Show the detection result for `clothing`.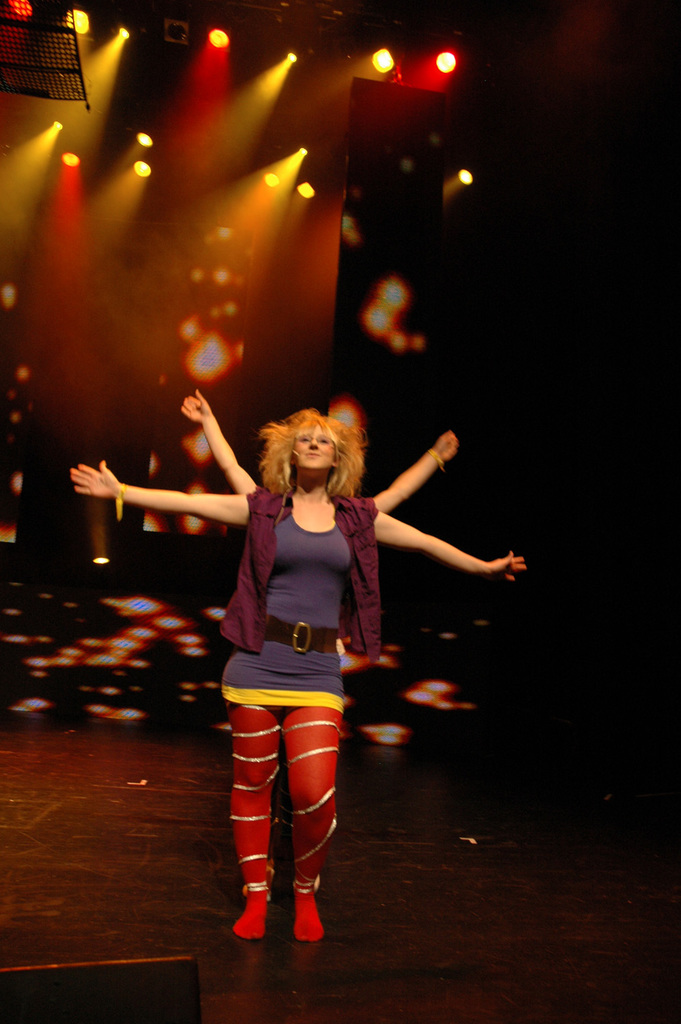
(216, 481, 389, 707).
